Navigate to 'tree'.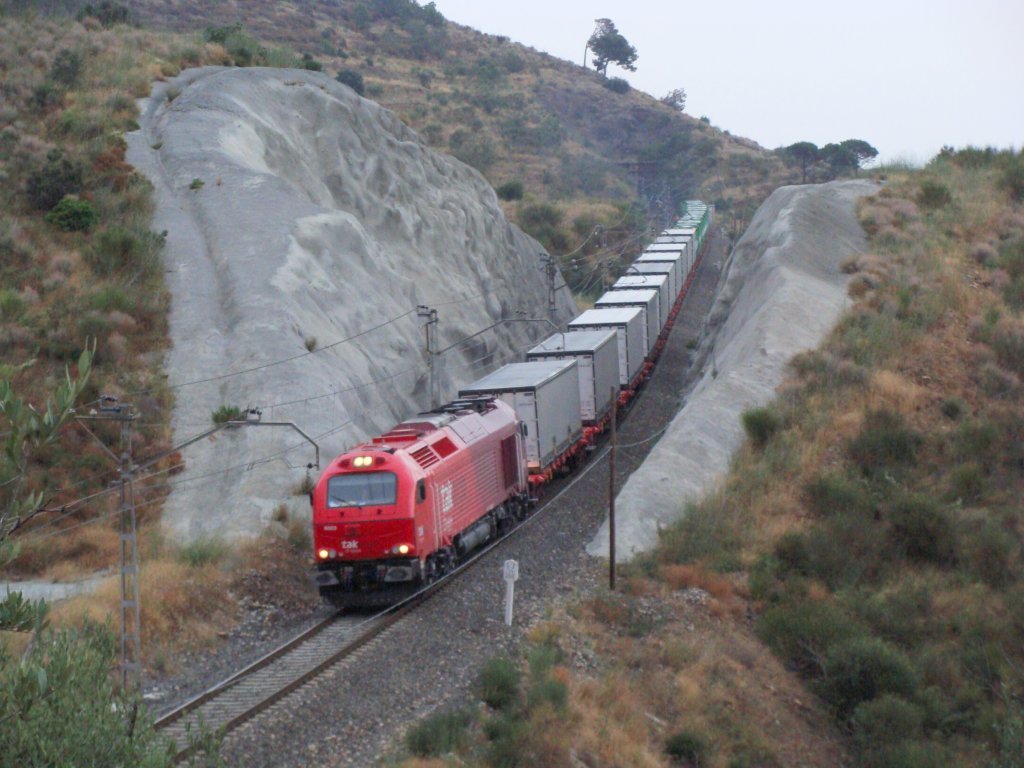
Navigation target: (833,403,930,477).
